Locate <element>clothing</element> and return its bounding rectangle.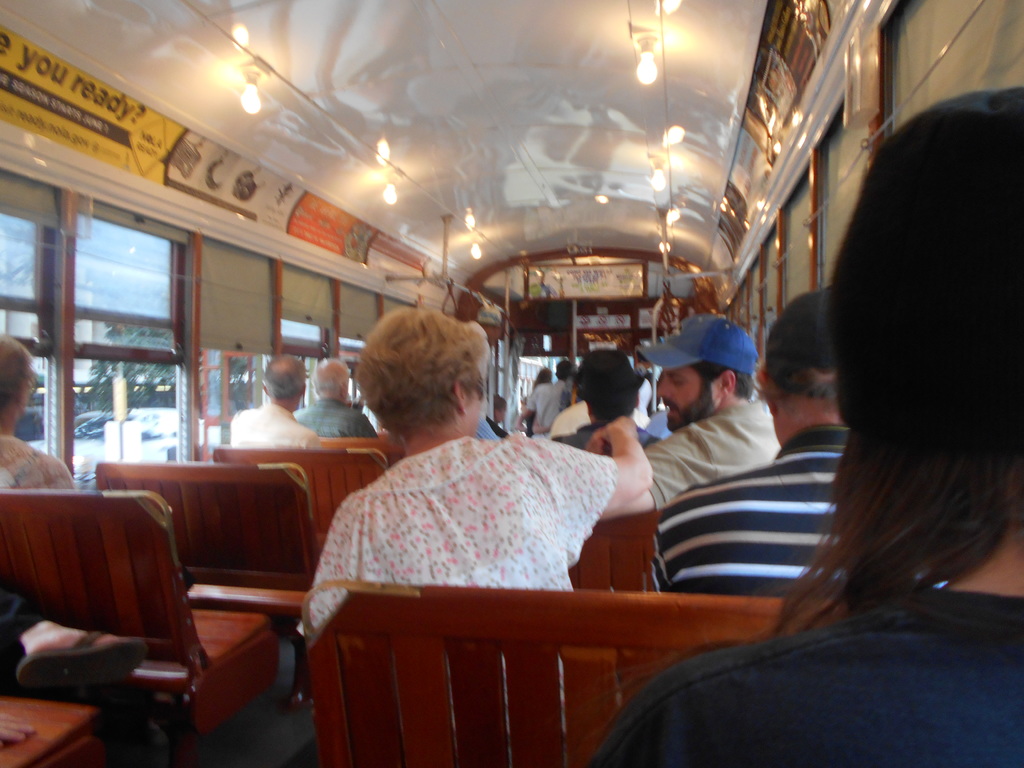
(291, 428, 613, 646).
